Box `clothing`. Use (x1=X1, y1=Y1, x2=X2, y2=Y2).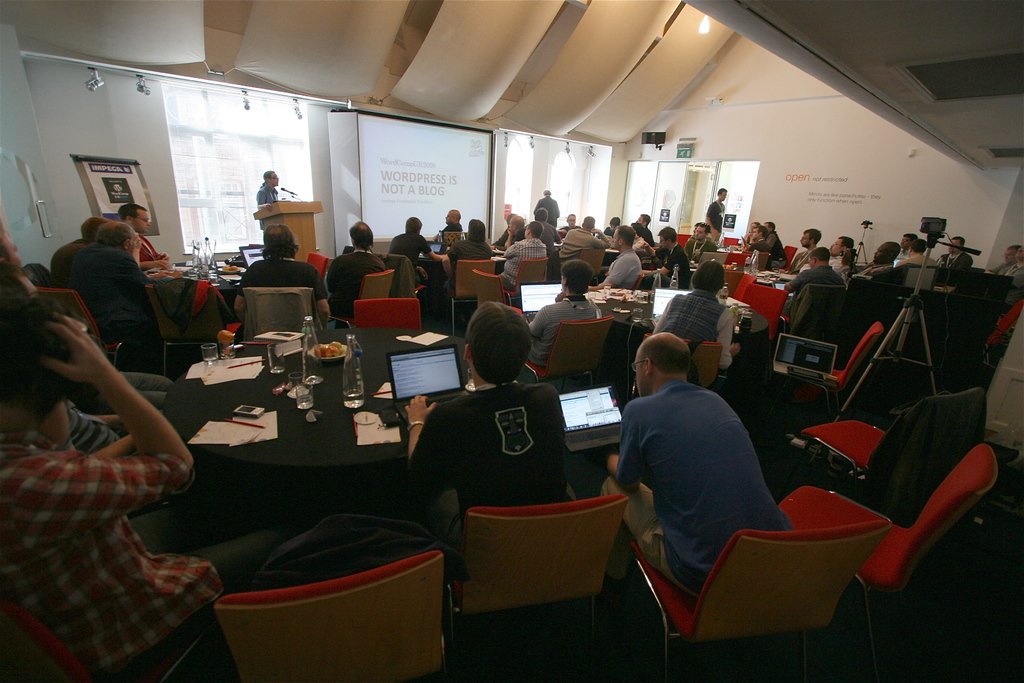
(x1=532, y1=194, x2=561, y2=228).
